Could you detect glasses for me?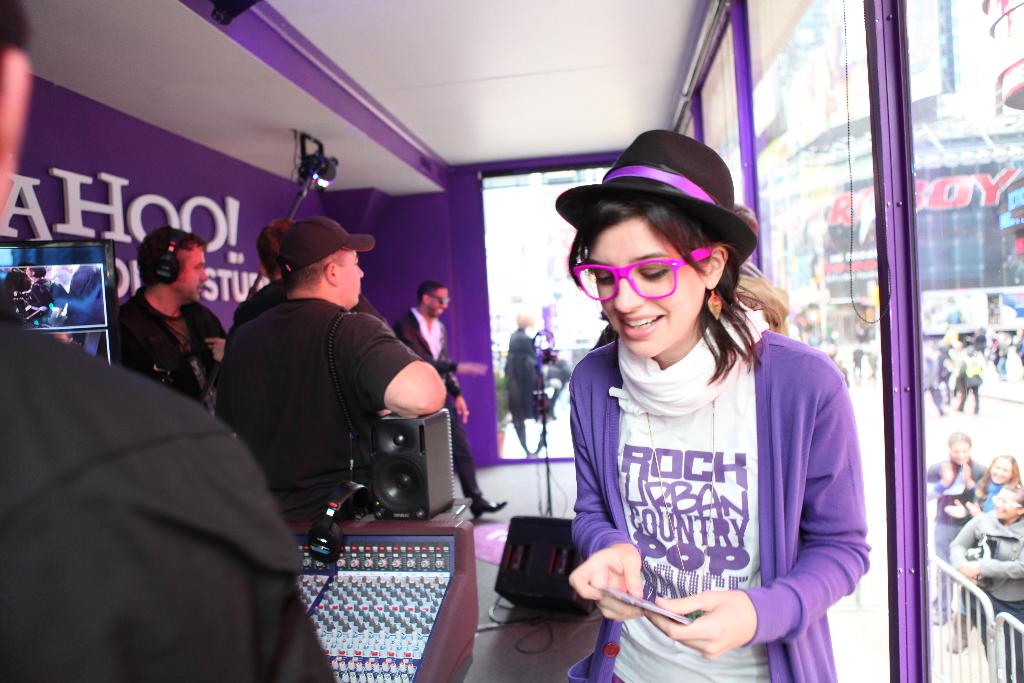
Detection result: box(568, 245, 714, 300).
